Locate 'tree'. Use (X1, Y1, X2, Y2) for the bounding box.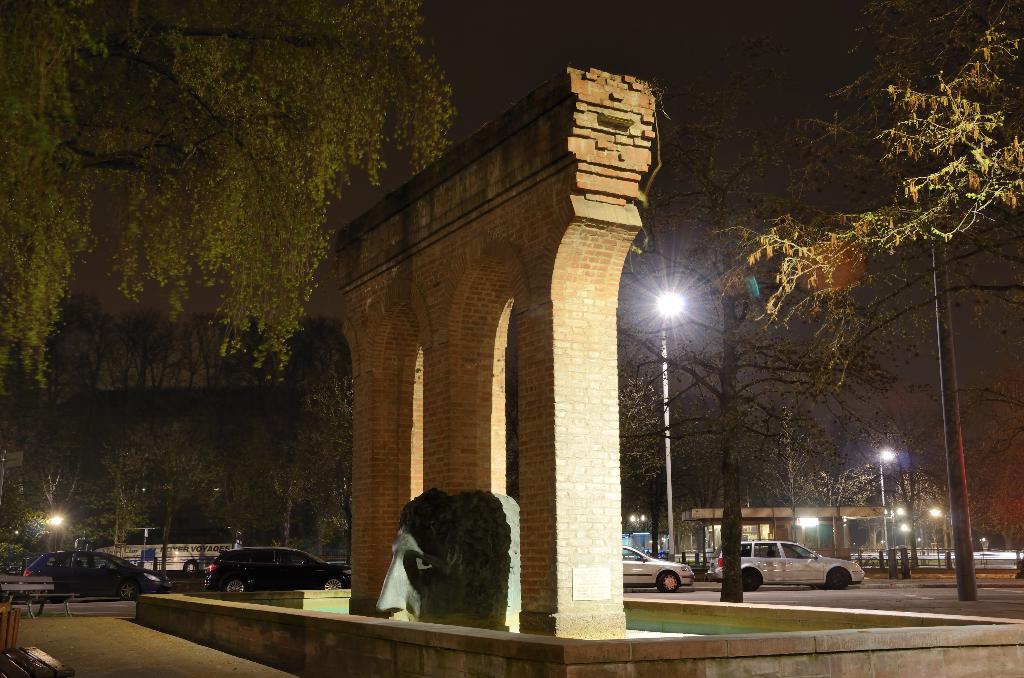
(723, 0, 1023, 327).
